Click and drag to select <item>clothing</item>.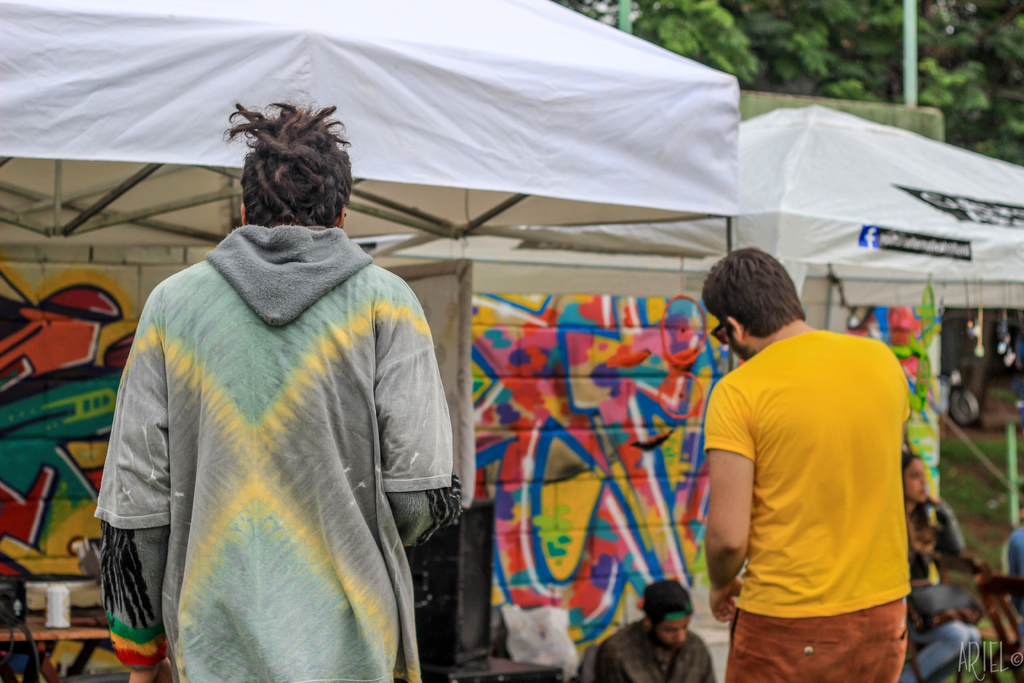
Selection: Rect(896, 509, 984, 681).
